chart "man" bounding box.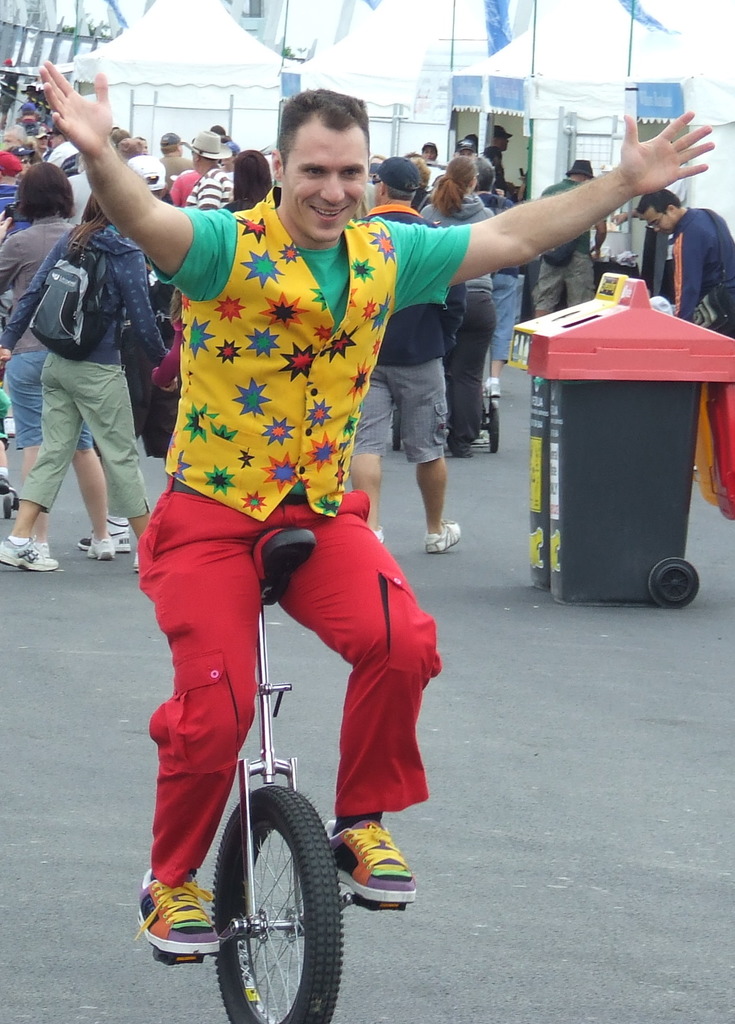
Charted: BBox(44, 58, 710, 955).
